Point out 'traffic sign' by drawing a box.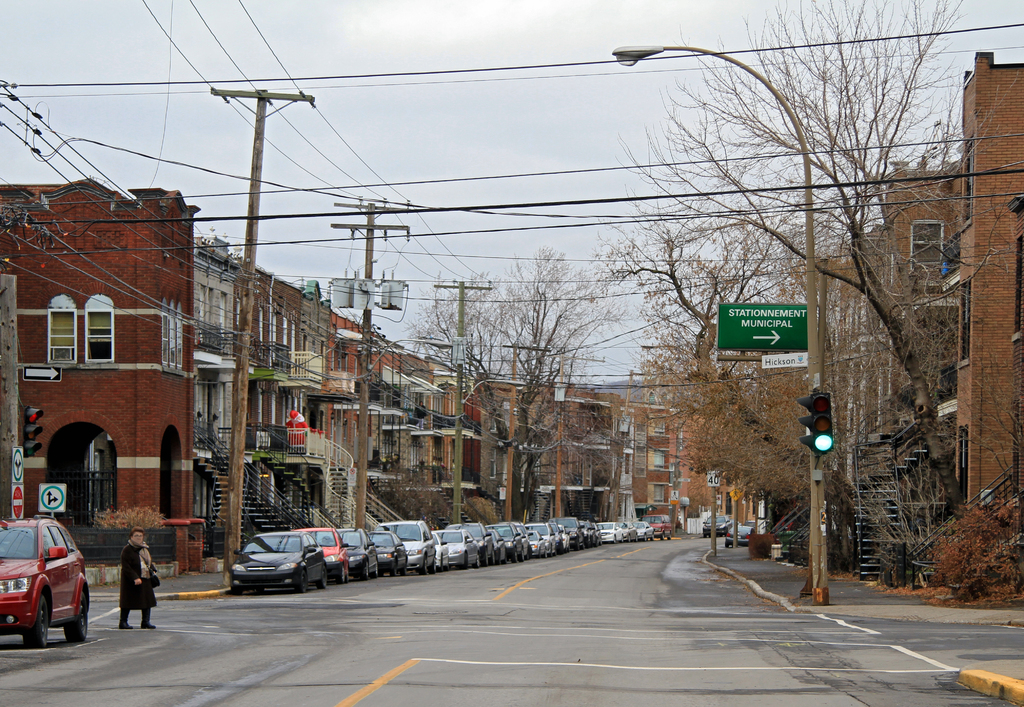
[x1=717, y1=303, x2=808, y2=349].
